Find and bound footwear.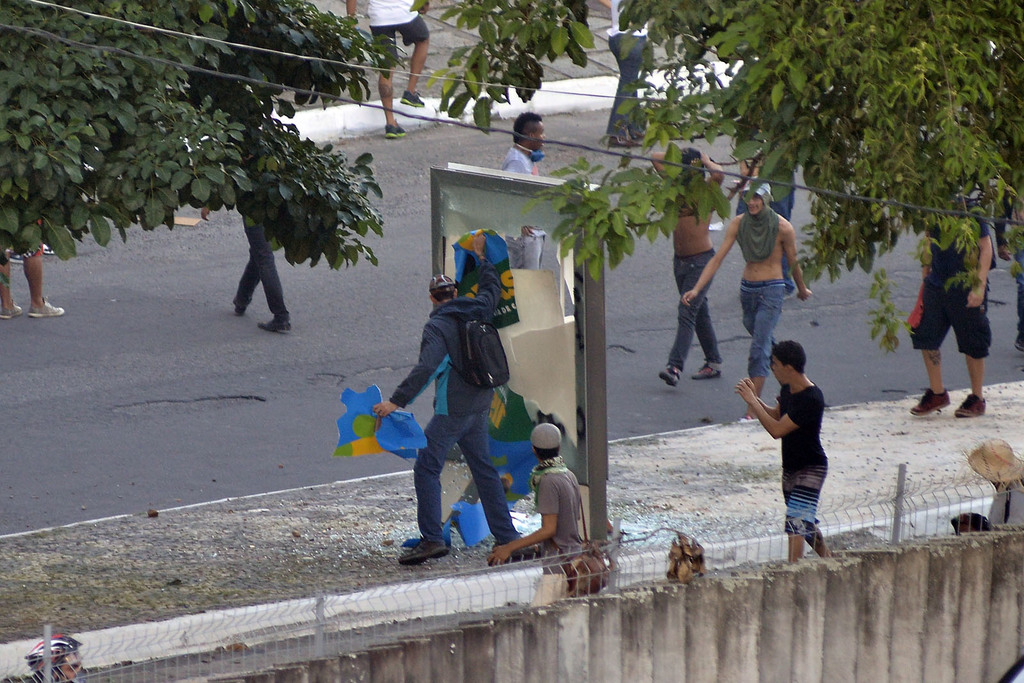
Bound: BBox(31, 296, 65, 317).
